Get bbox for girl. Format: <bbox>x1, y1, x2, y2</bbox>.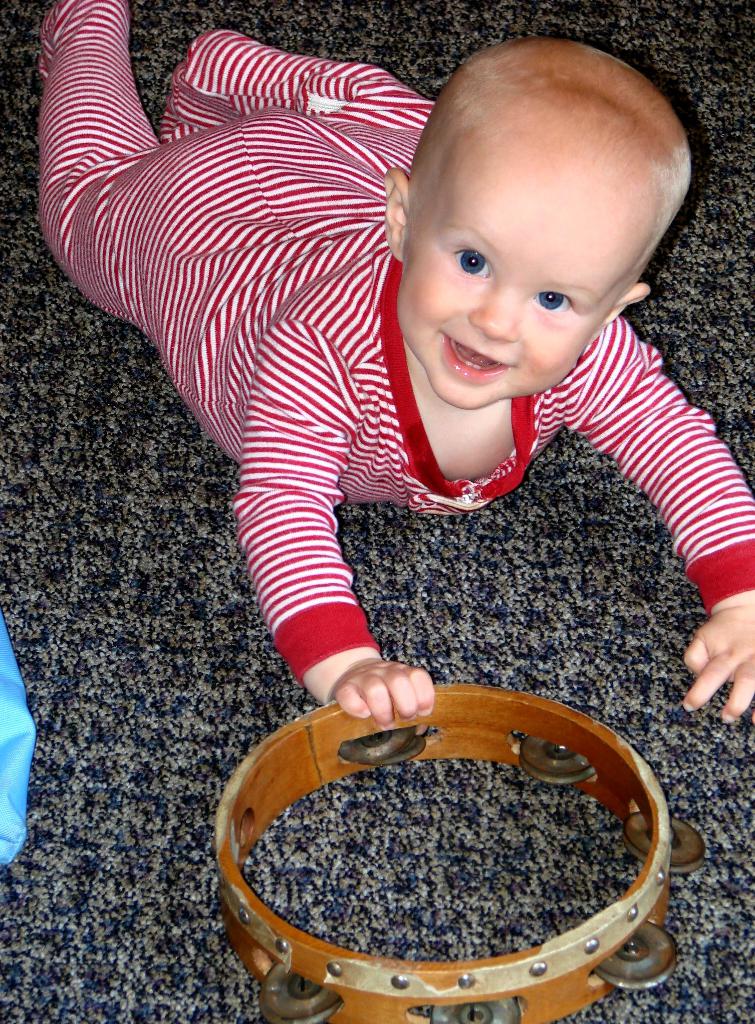
<bbox>42, 0, 754, 725</bbox>.
